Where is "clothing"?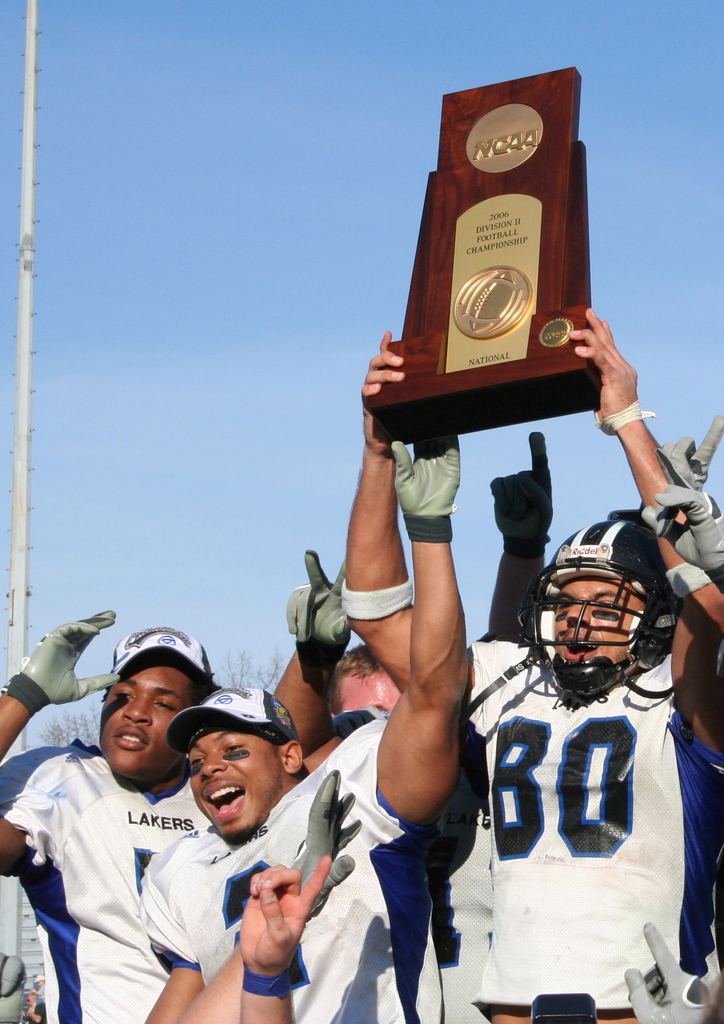
(428, 748, 487, 1023).
